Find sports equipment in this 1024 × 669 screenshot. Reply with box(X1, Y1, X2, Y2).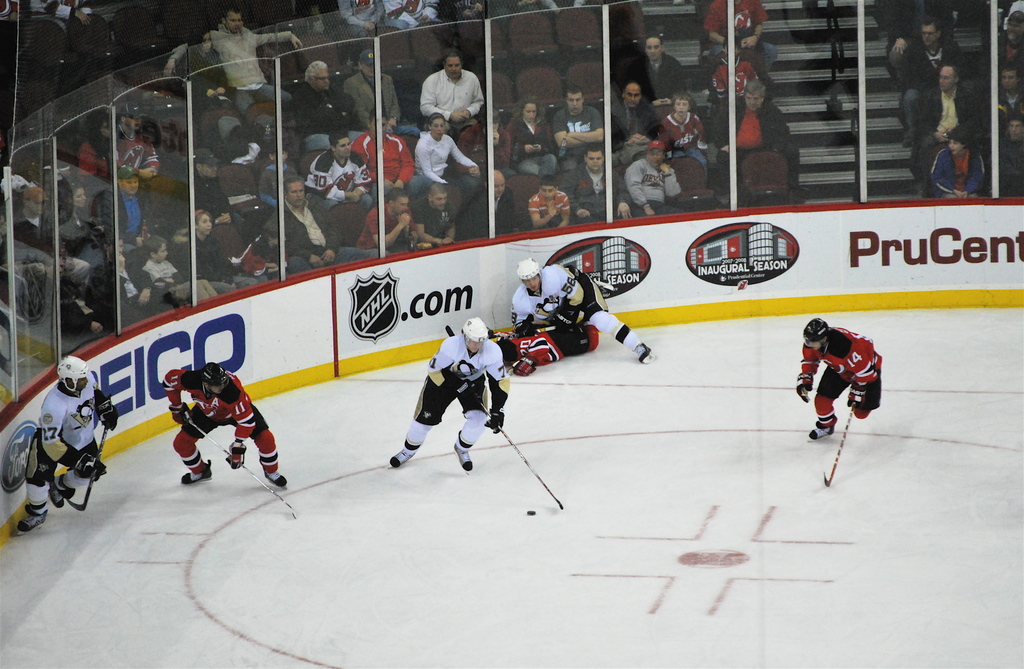
box(186, 420, 296, 519).
